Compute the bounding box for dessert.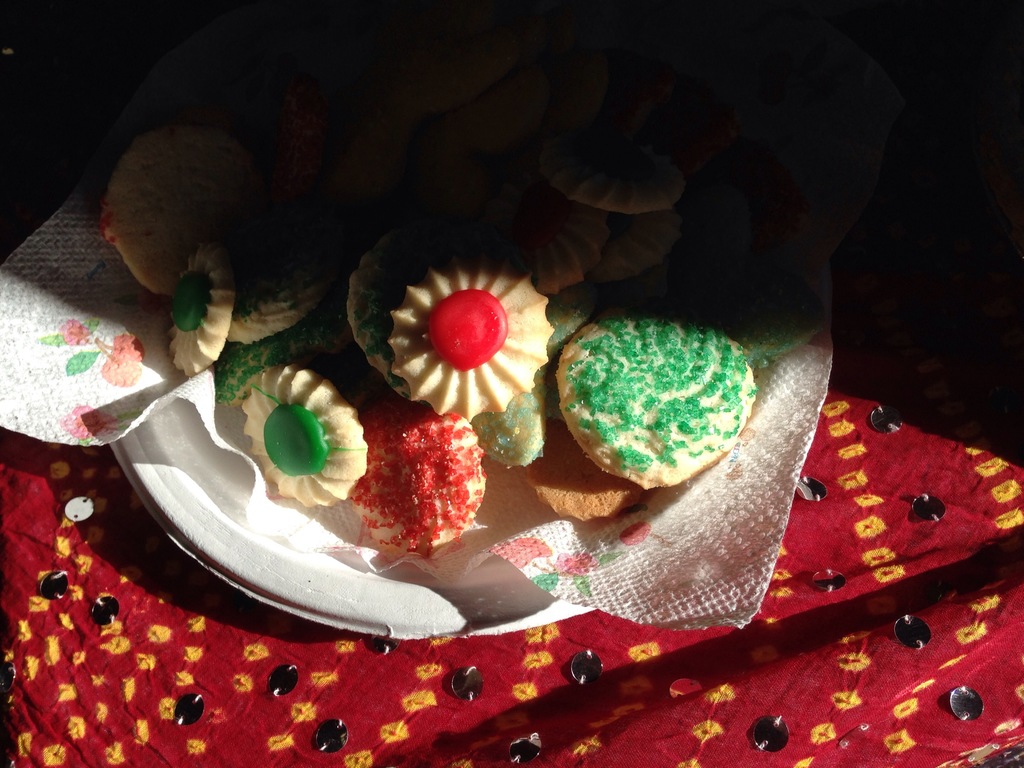
[614, 241, 831, 365].
